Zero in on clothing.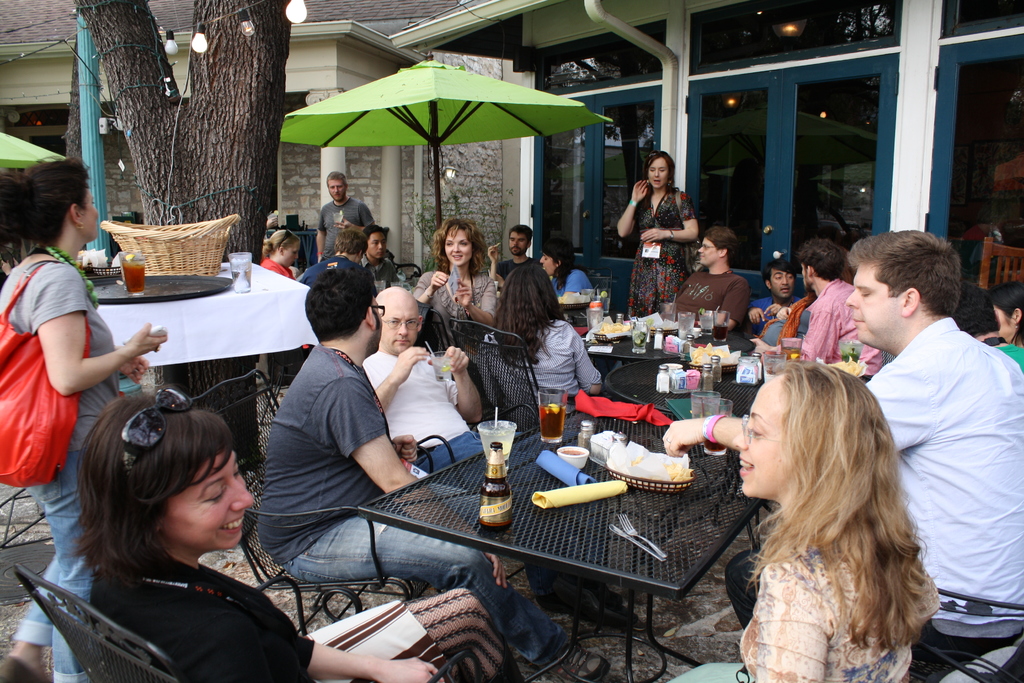
Zeroed in: 0, 250, 115, 682.
